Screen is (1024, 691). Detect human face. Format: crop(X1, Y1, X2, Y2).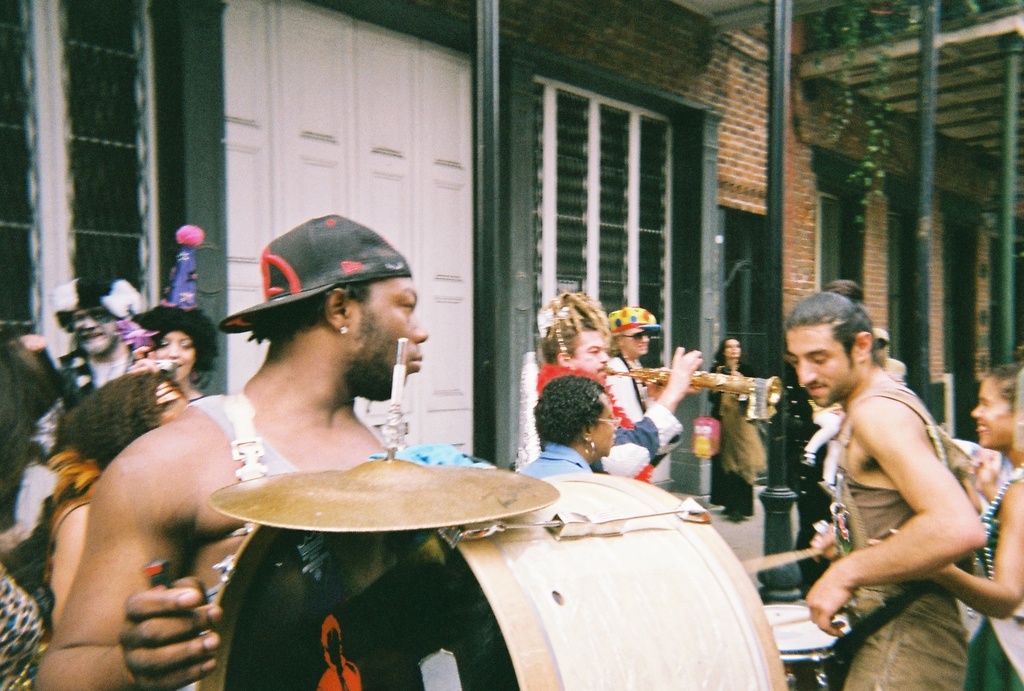
crop(598, 396, 620, 461).
